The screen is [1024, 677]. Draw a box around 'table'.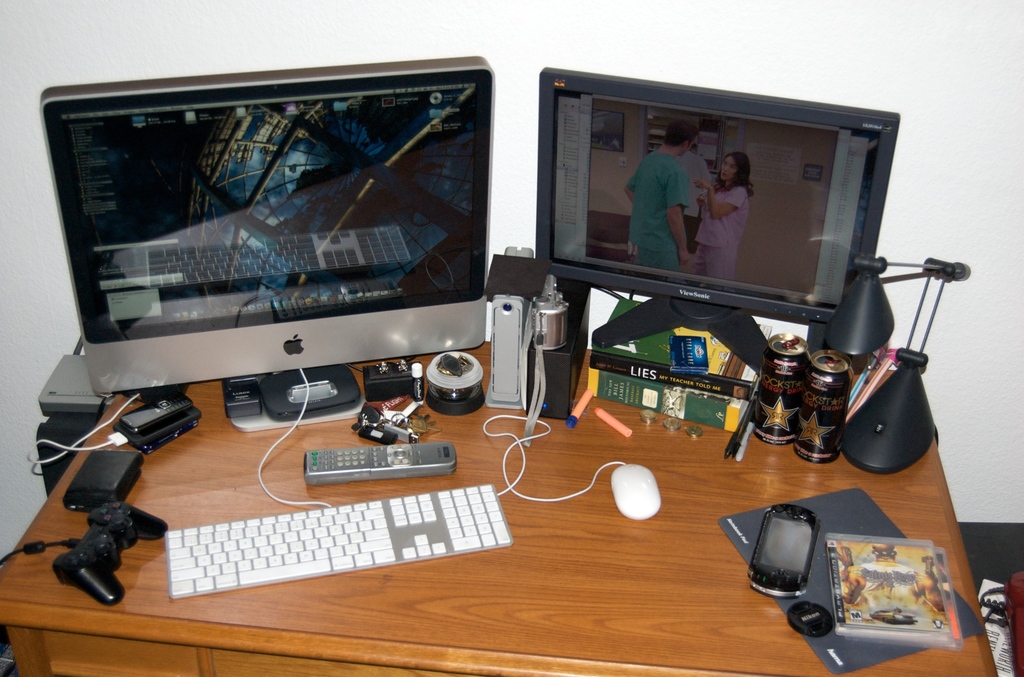
locate(19, 298, 995, 676).
